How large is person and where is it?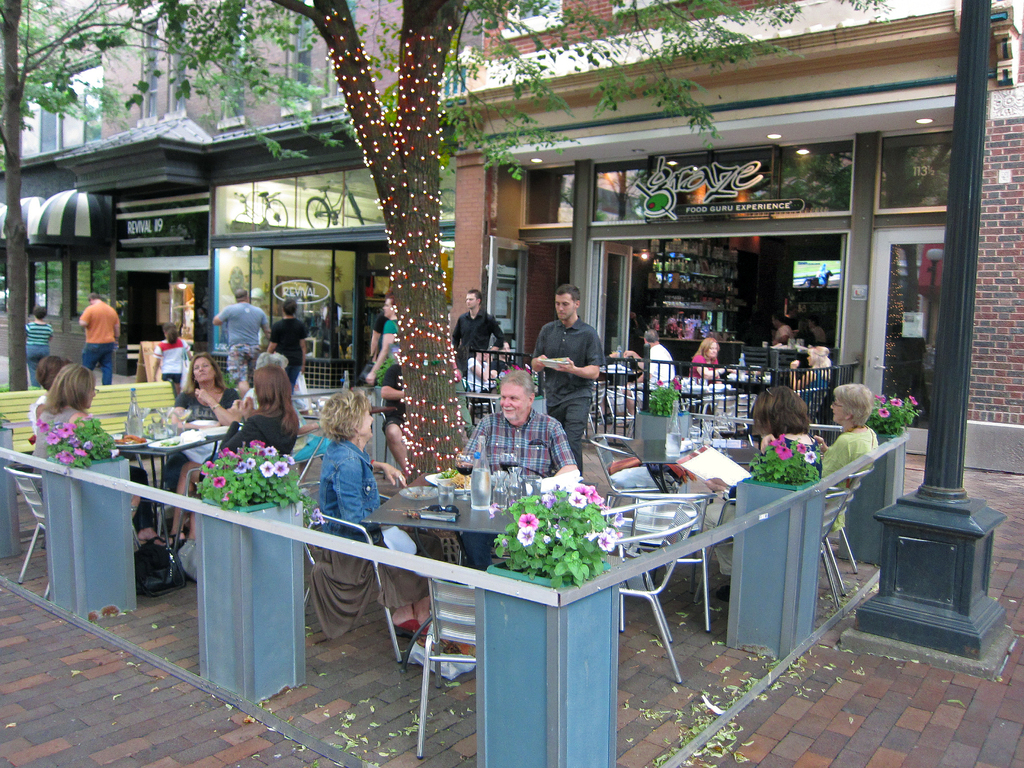
Bounding box: [445, 363, 581, 486].
